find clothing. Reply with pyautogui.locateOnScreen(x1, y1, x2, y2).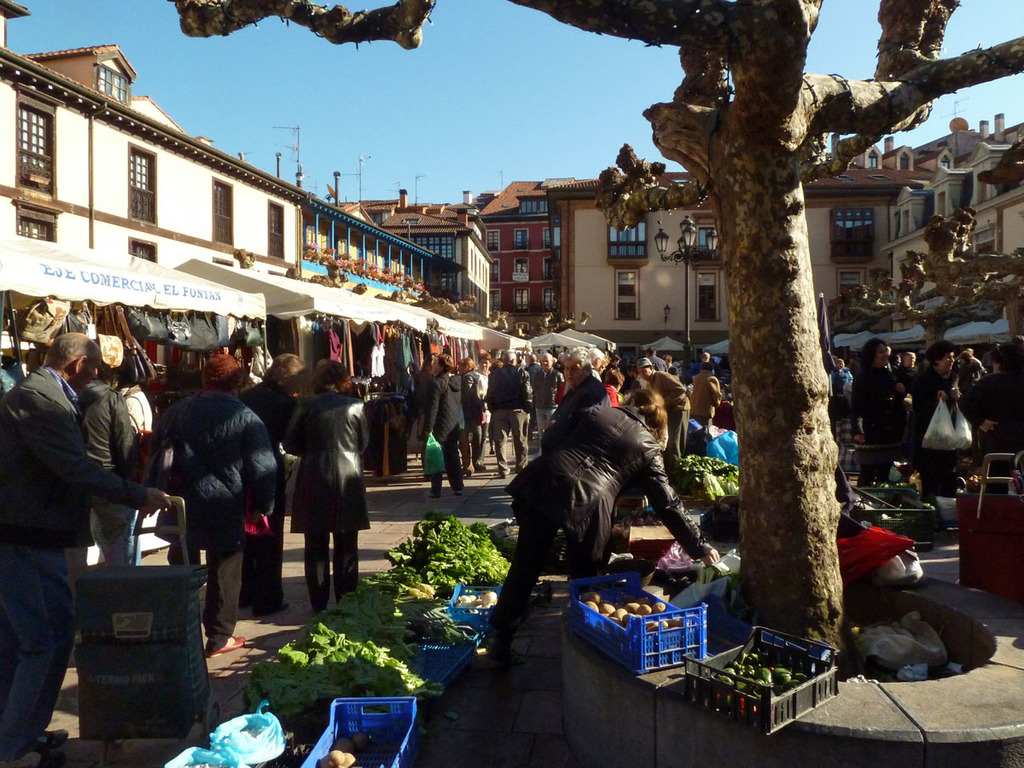
pyautogui.locateOnScreen(470, 373, 494, 460).
